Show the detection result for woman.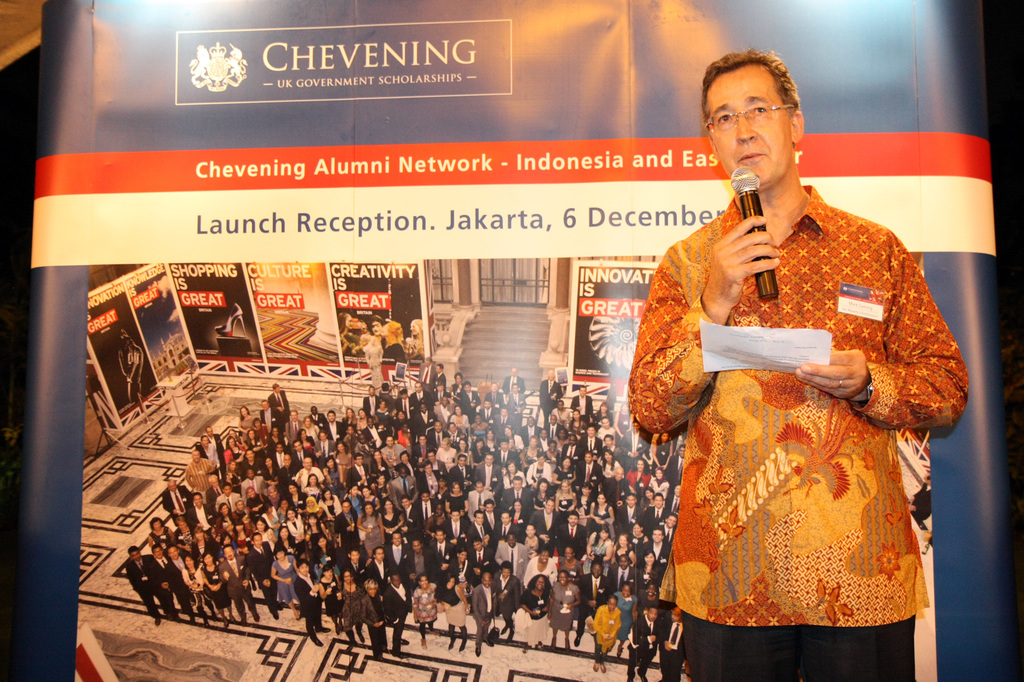
(236,407,255,441).
